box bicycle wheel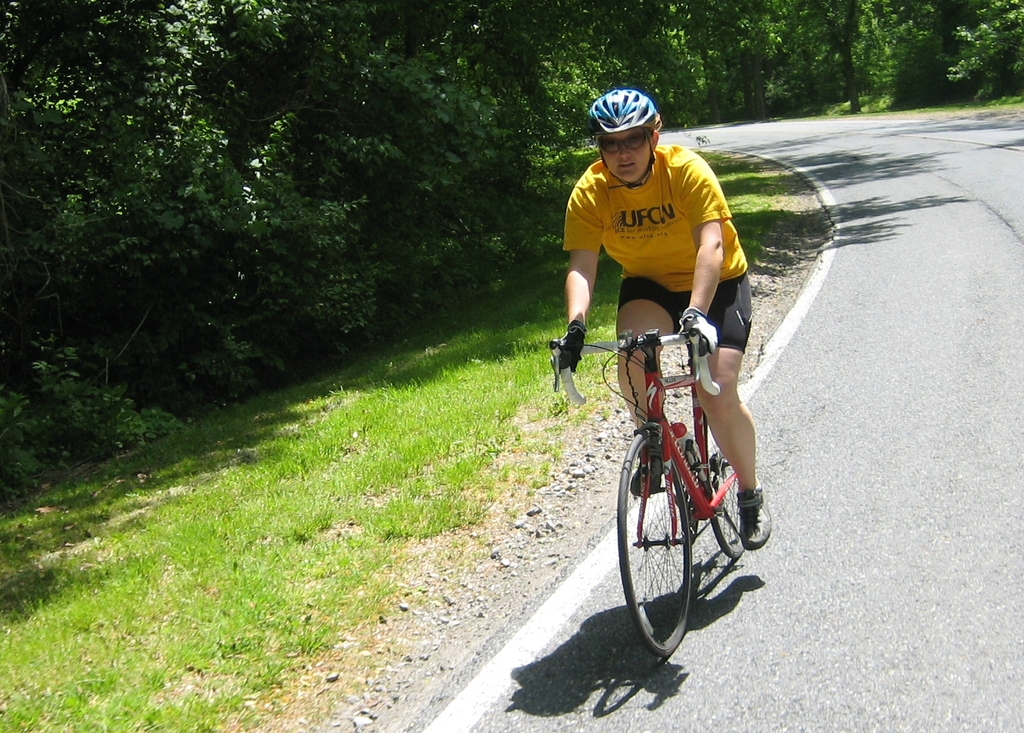
crop(707, 425, 748, 562)
